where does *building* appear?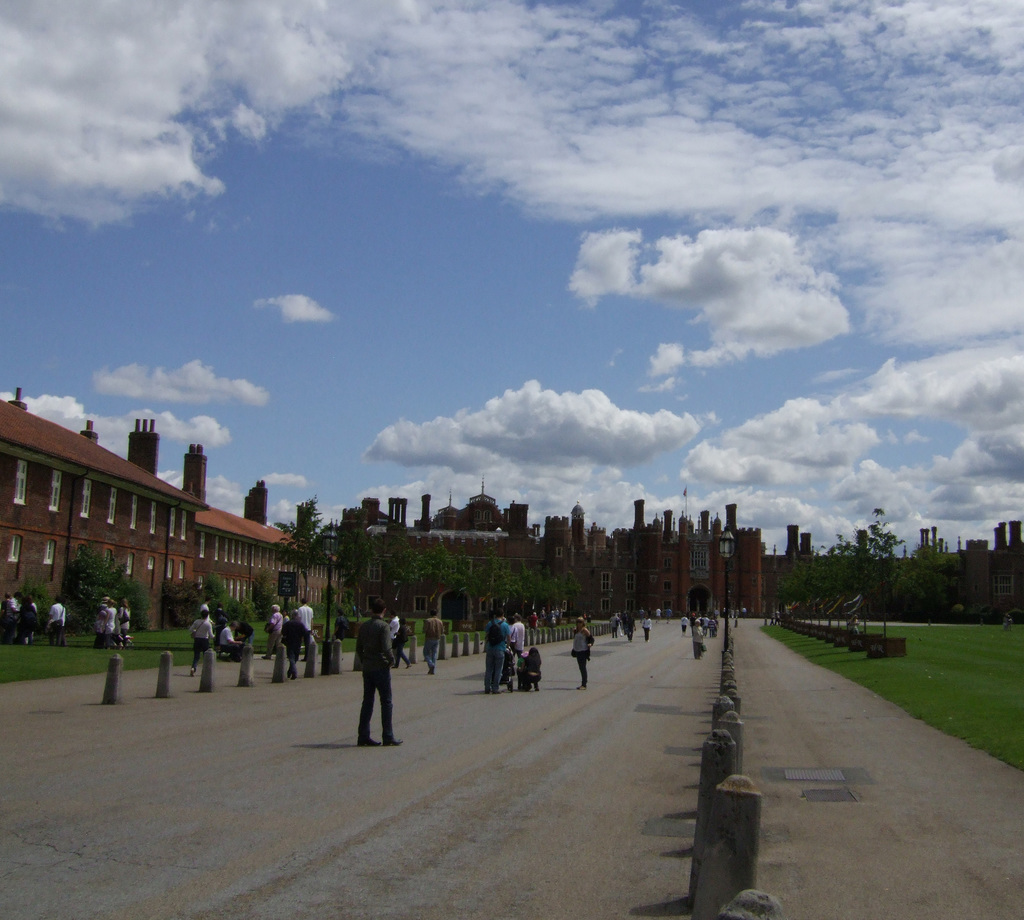
Appears at l=329, t=488, r=783, b=624.
